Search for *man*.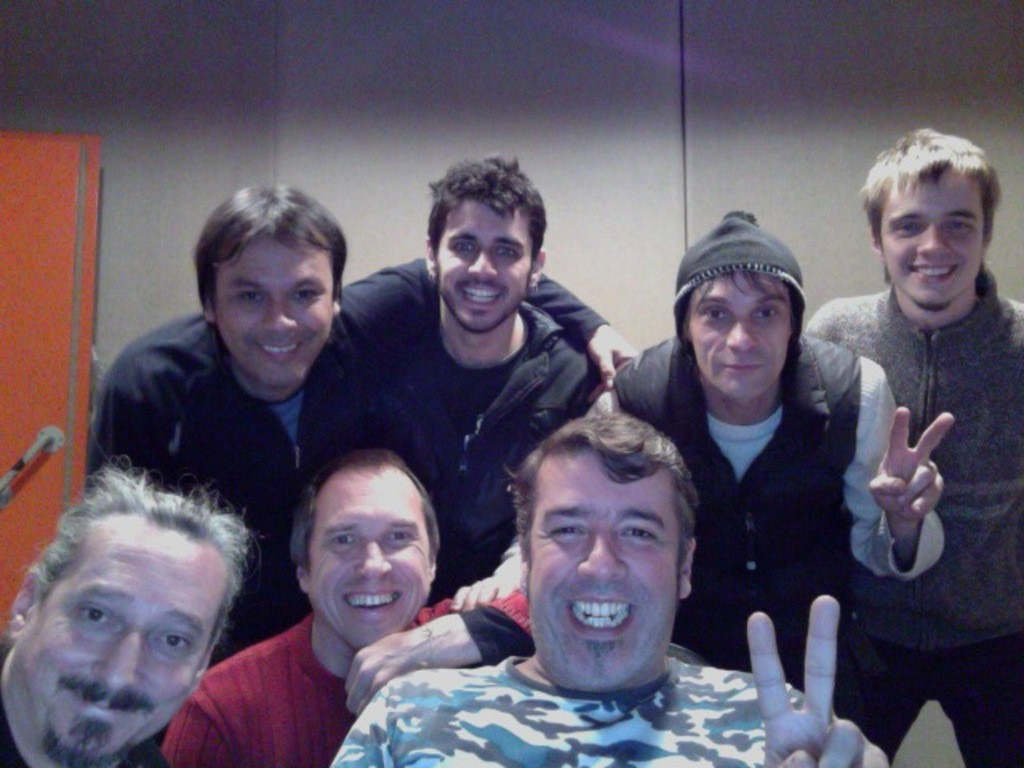
Found at x1=611, y1=208, x2=954, y2=688.
